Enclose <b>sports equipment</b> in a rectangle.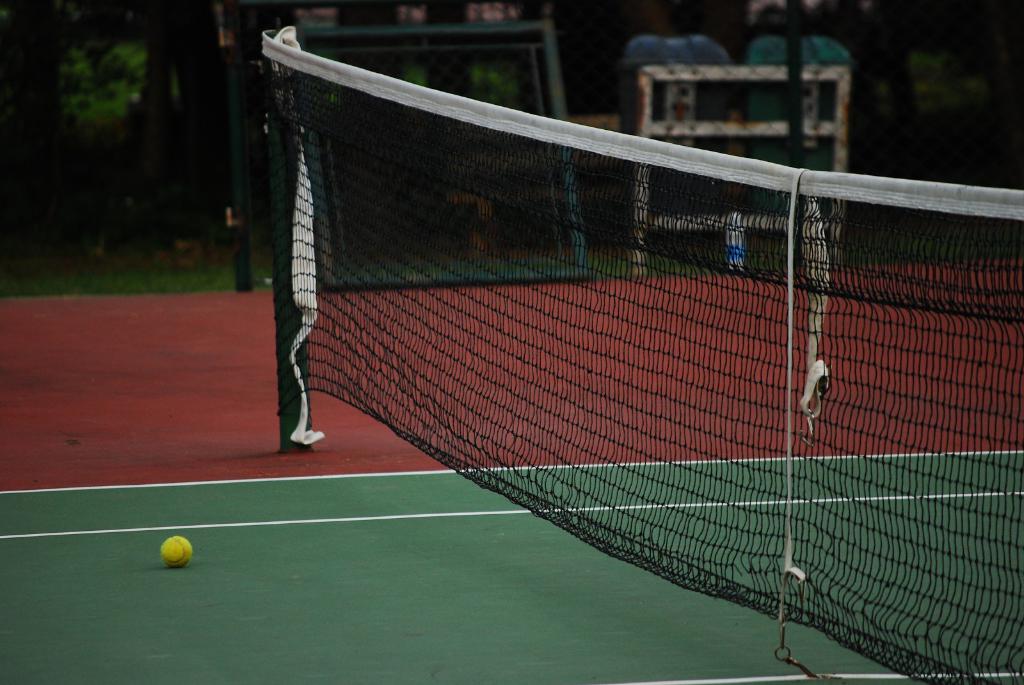
[161, 537, 196, 569].
